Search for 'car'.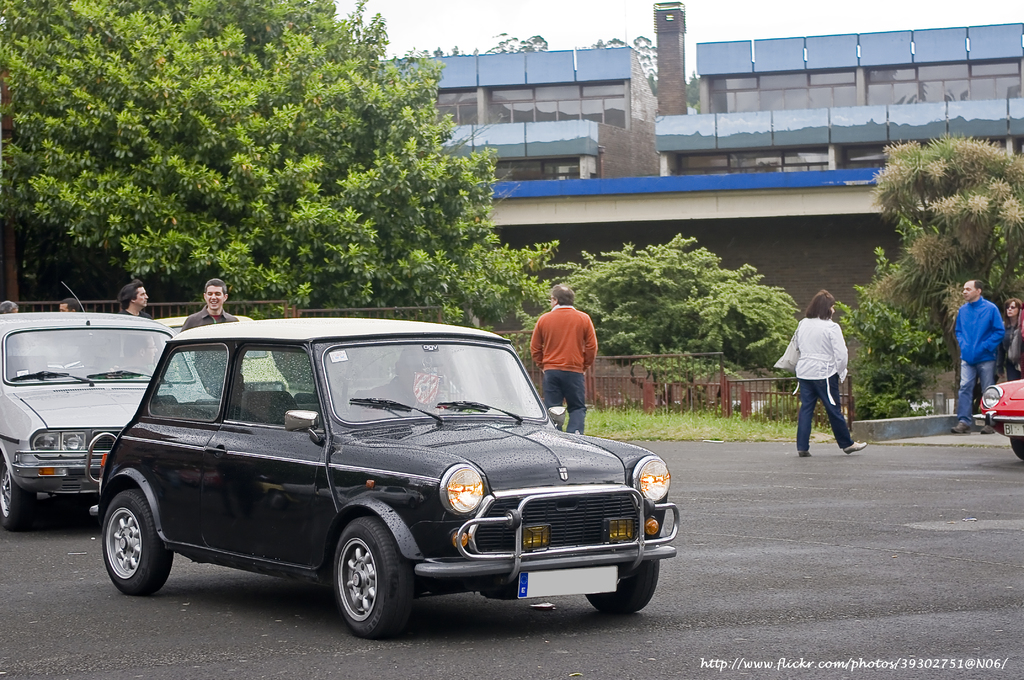
Found at box=[151, 314, 291, 391].
